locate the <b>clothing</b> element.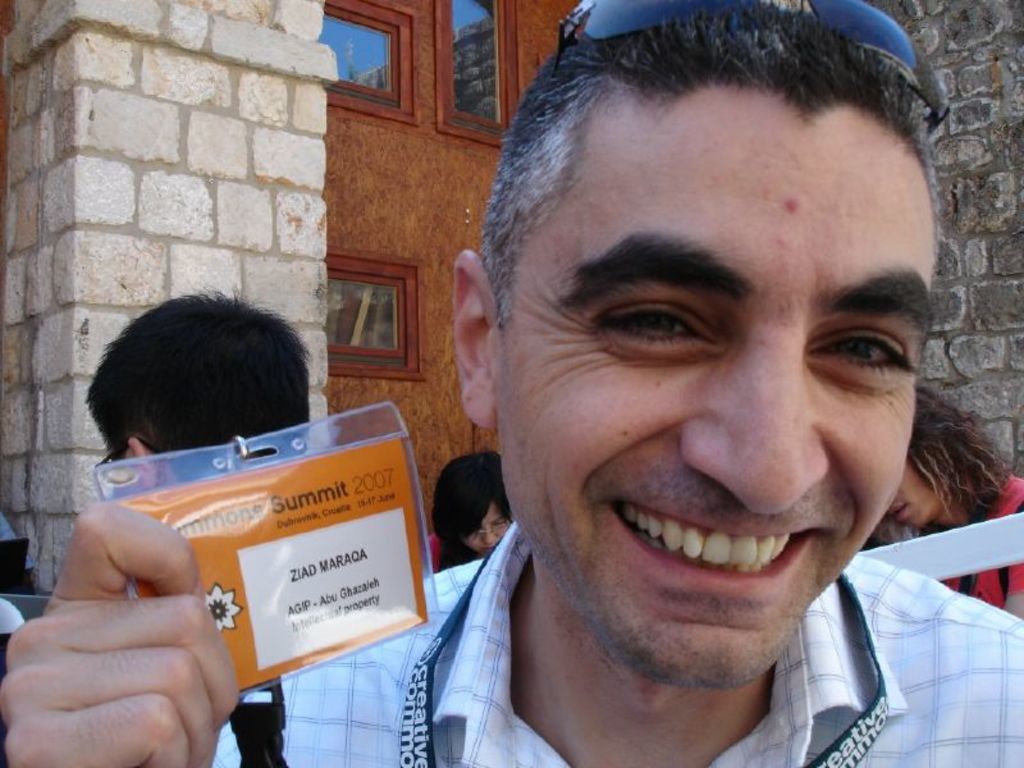
Element bbox: x1=214, y1=520, x2=1023, y2=767.
